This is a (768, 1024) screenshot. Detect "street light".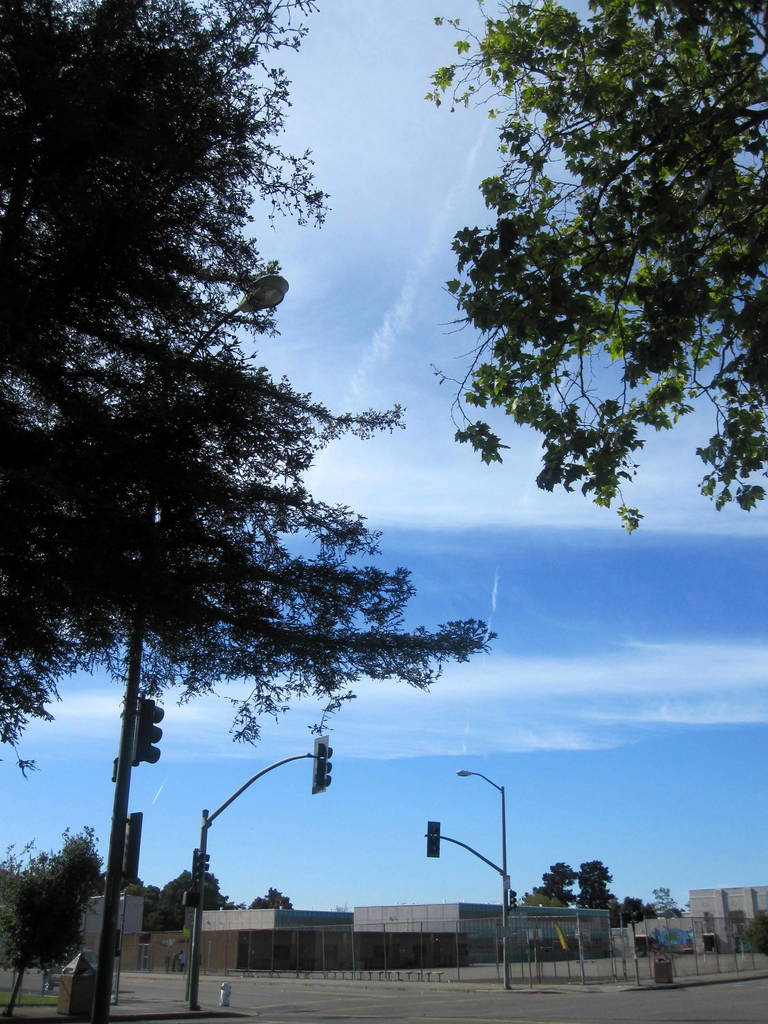
crop(461, 767, 516, 1000).
